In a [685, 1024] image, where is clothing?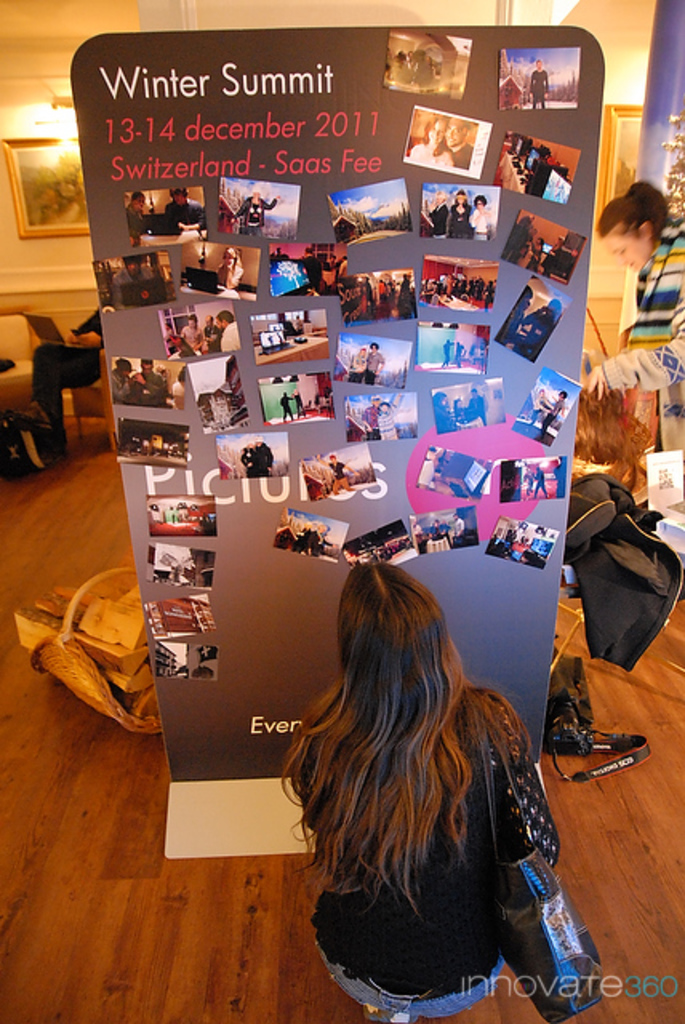
<bbox>320, 256, 336, 293</bbox>.
